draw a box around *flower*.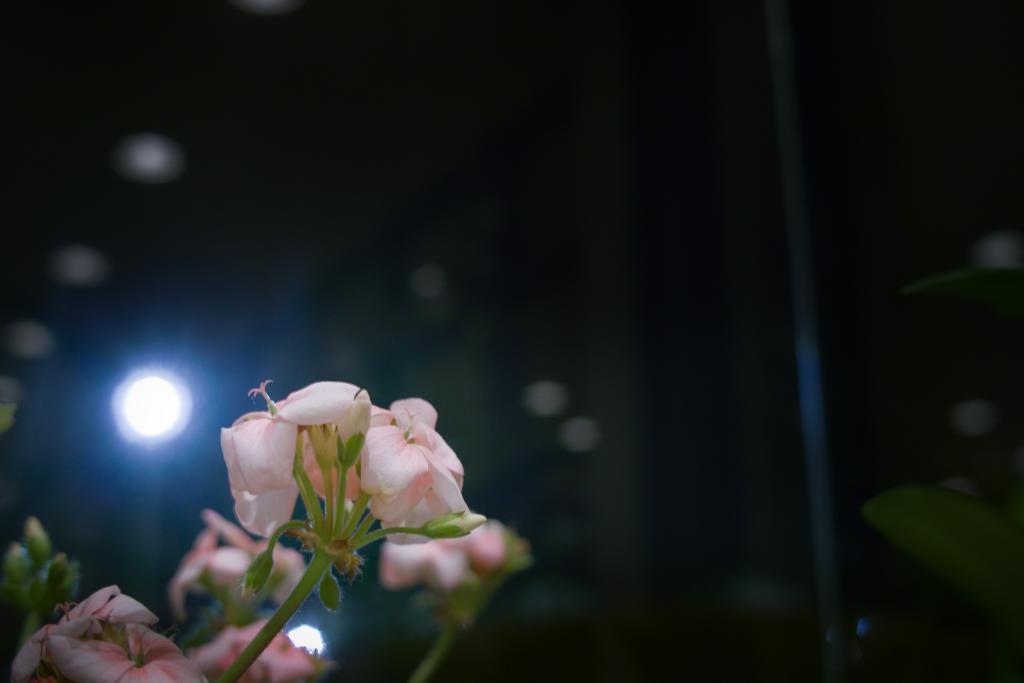
<box>385,514,498,583</box>.
